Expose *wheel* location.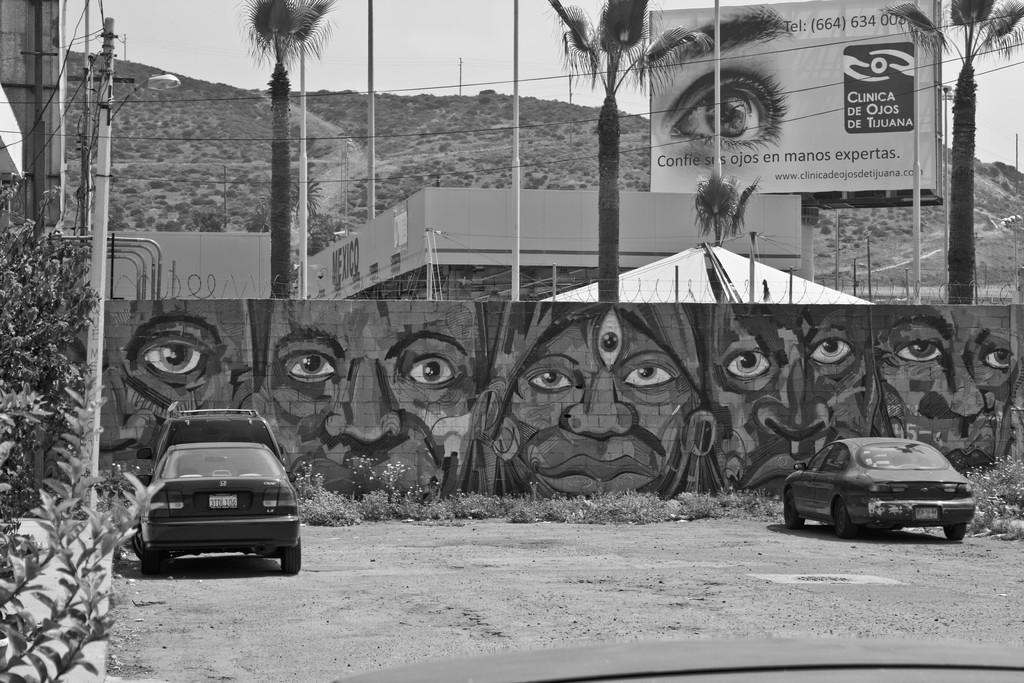
Exposed at x1=782, y1=490, x2=804, y2=527.
